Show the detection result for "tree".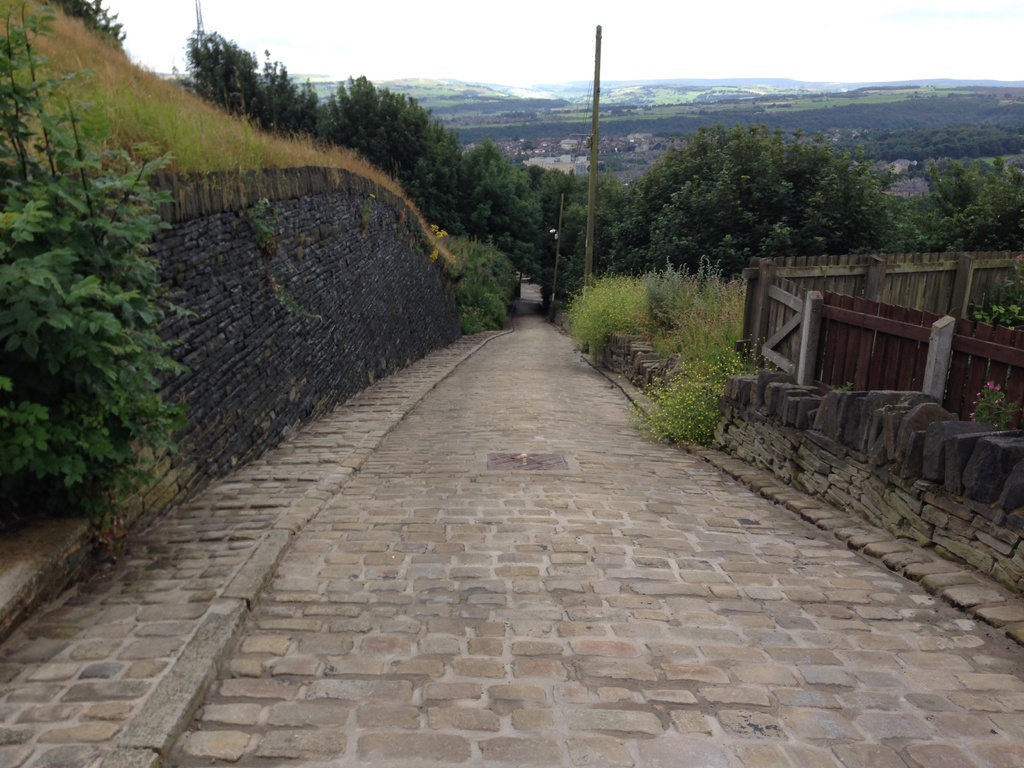
609 108 912 253.
